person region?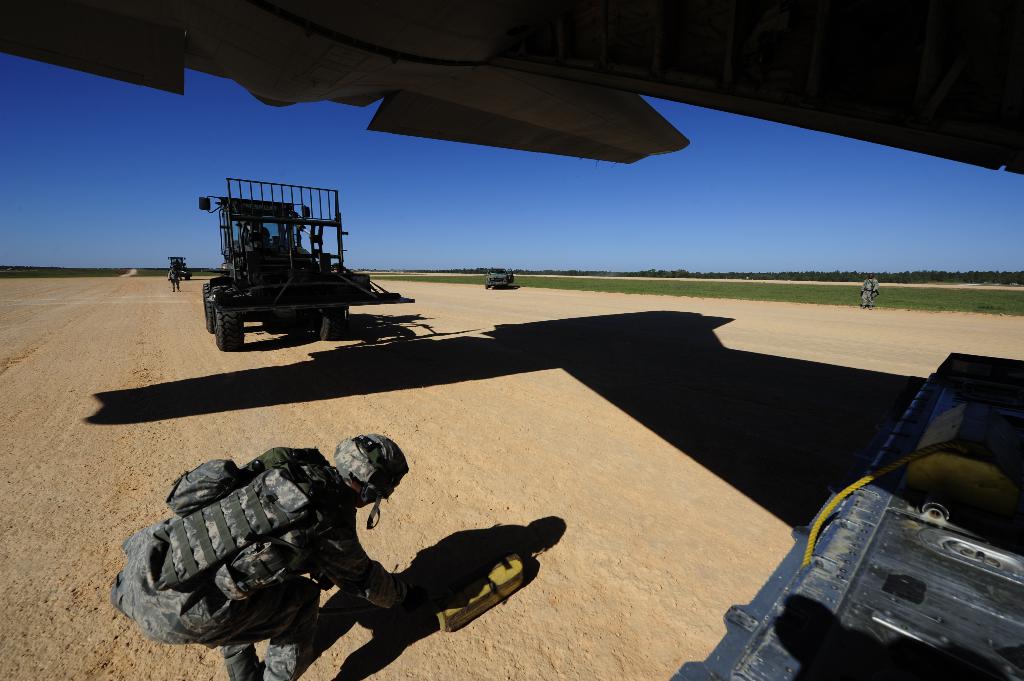
bbox=[167, 266, 182, 293]
